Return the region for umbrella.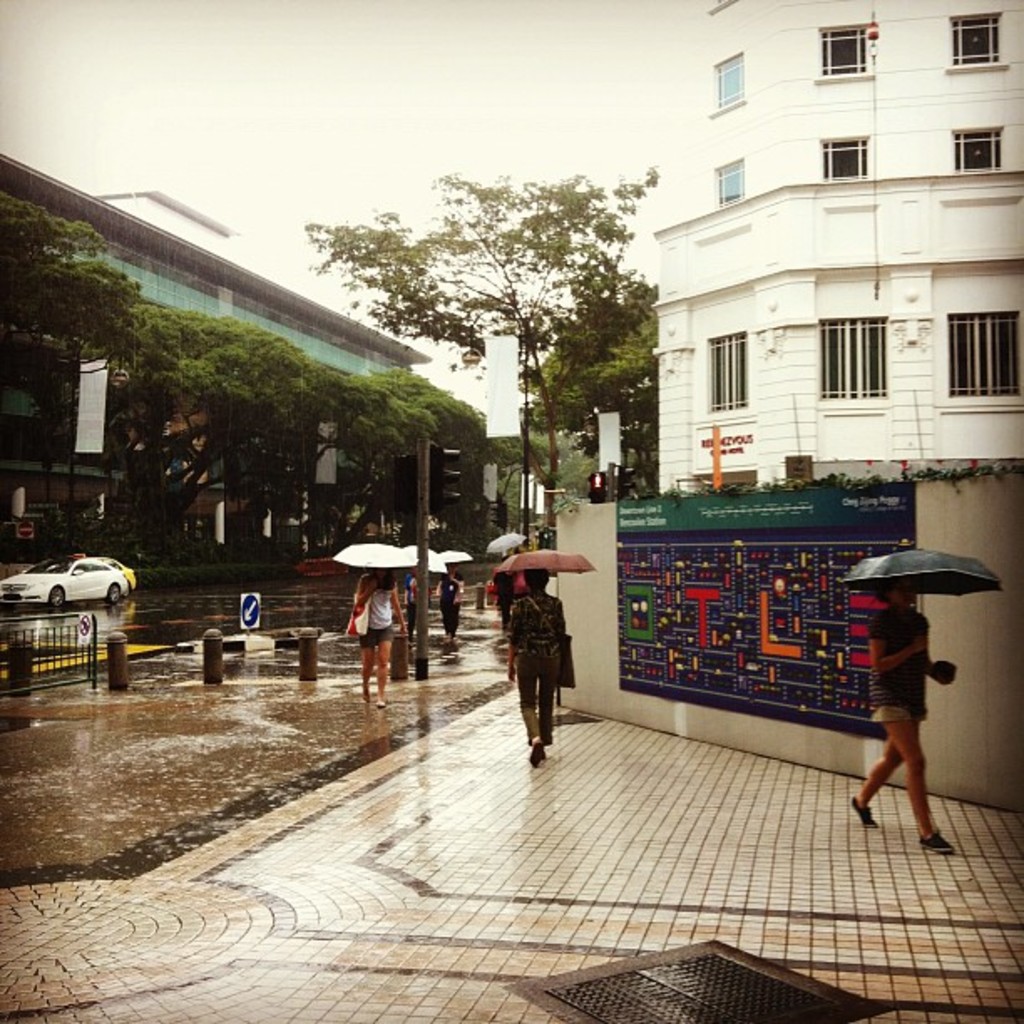
[left=403, top=540, right=448, bottom=572].
